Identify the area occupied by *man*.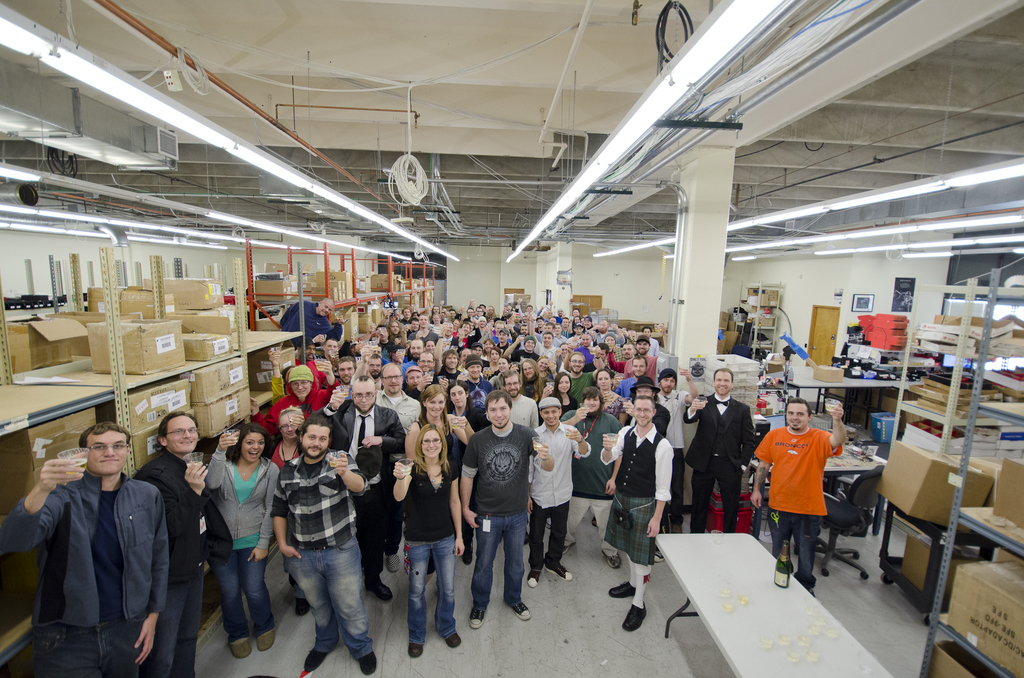
Area: select_region(360, 367, 424, 464).
